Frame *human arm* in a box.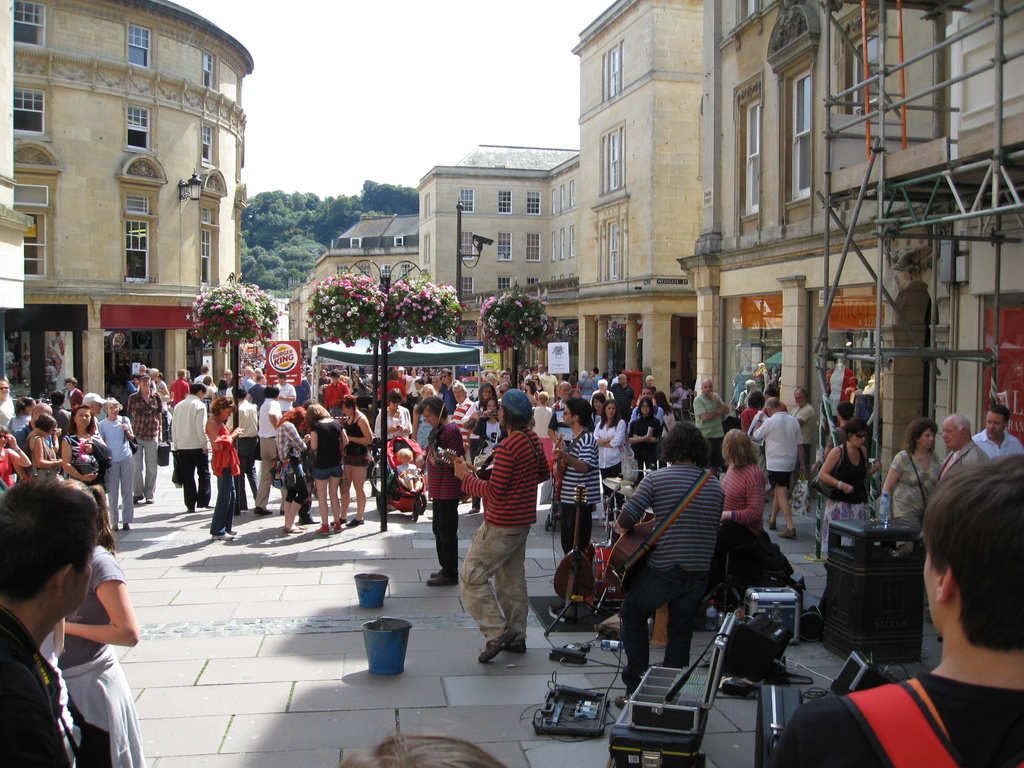
[31, 437, 62, 468].
